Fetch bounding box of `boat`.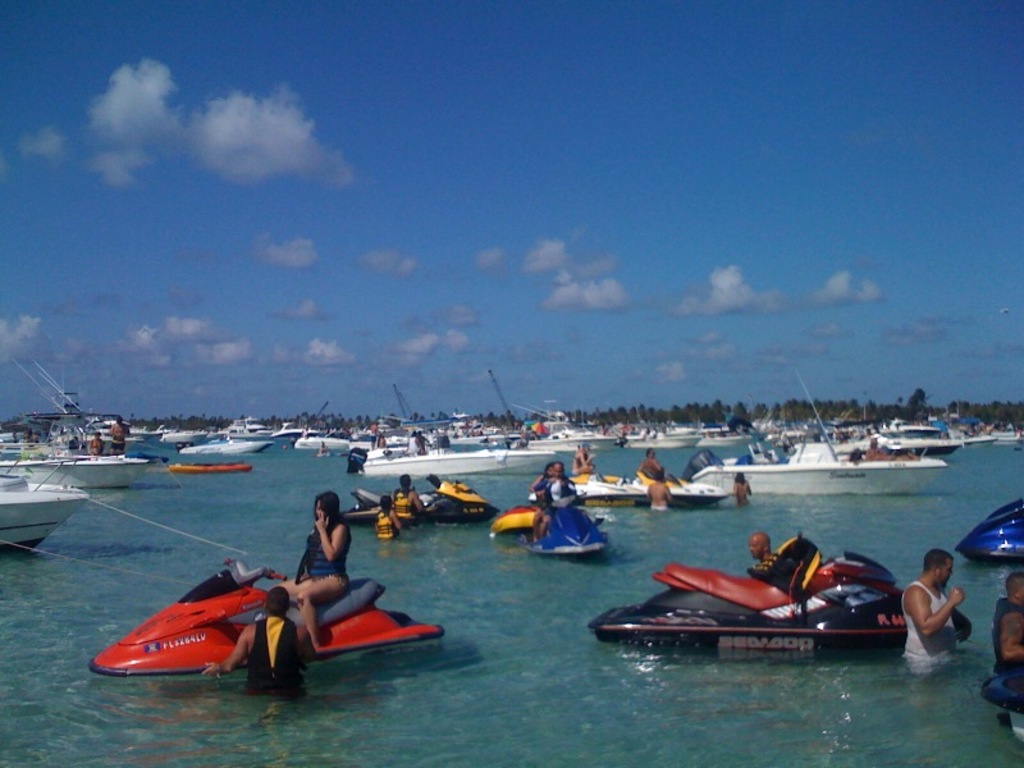
Bbox: [x1=88, y1=547, x2=465, y2=700].
